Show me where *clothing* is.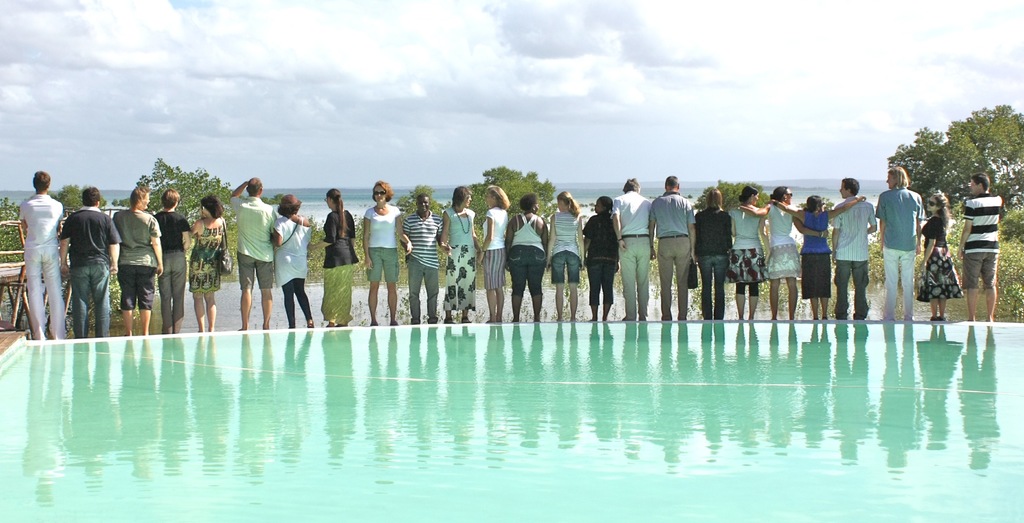
*clothing* is at (444, 206, 482, 323).
